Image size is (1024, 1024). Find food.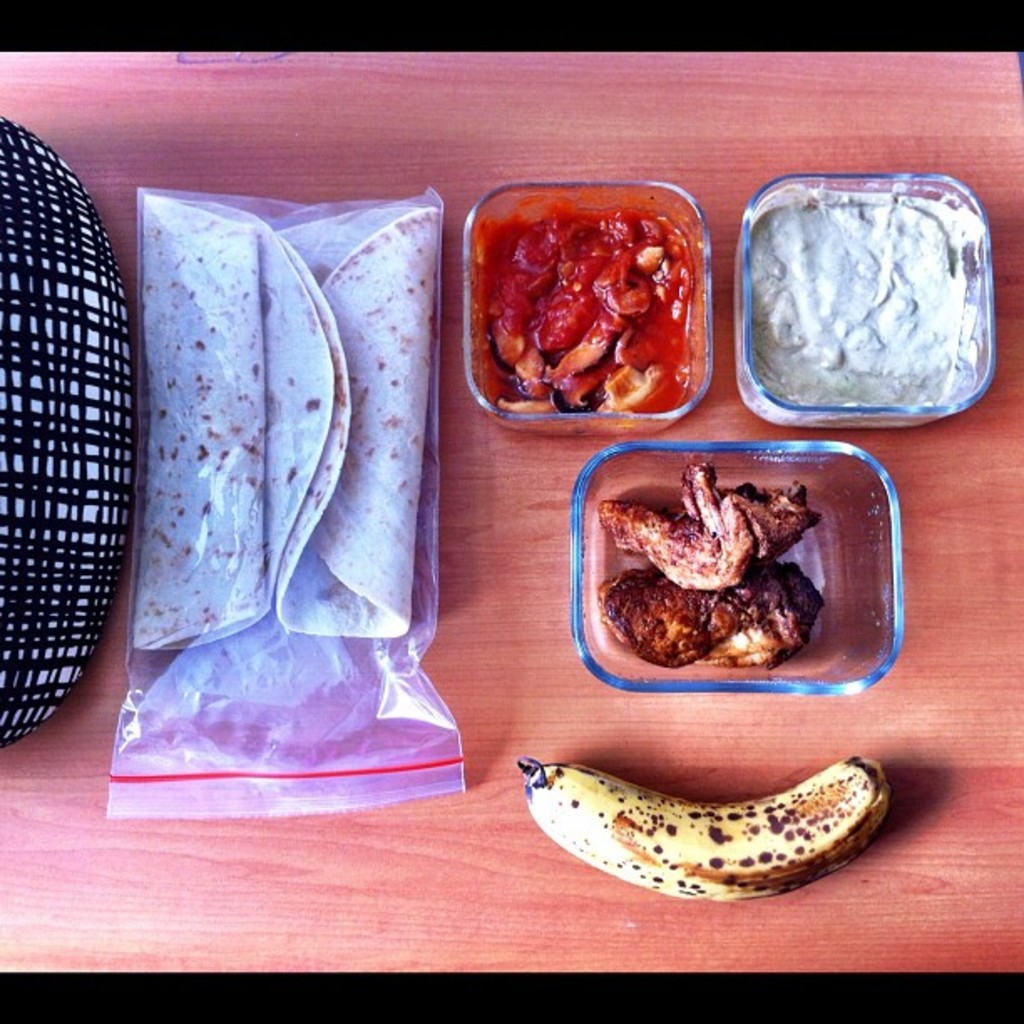
region(735, 197, 986, 413).
